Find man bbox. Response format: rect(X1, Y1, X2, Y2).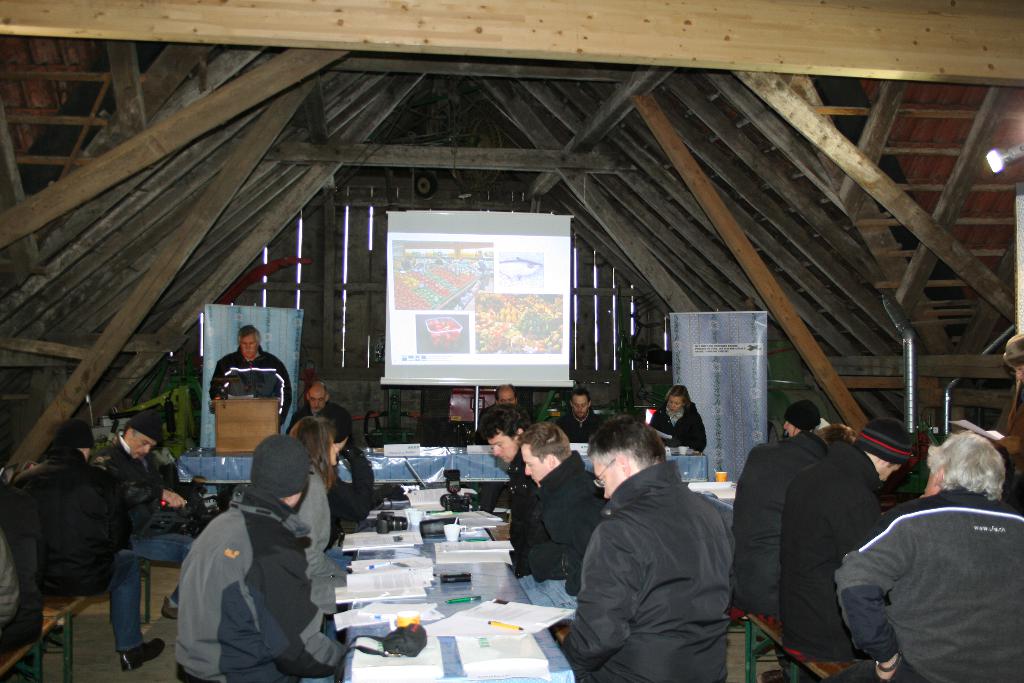
rect(476, 396, 535, 582).
